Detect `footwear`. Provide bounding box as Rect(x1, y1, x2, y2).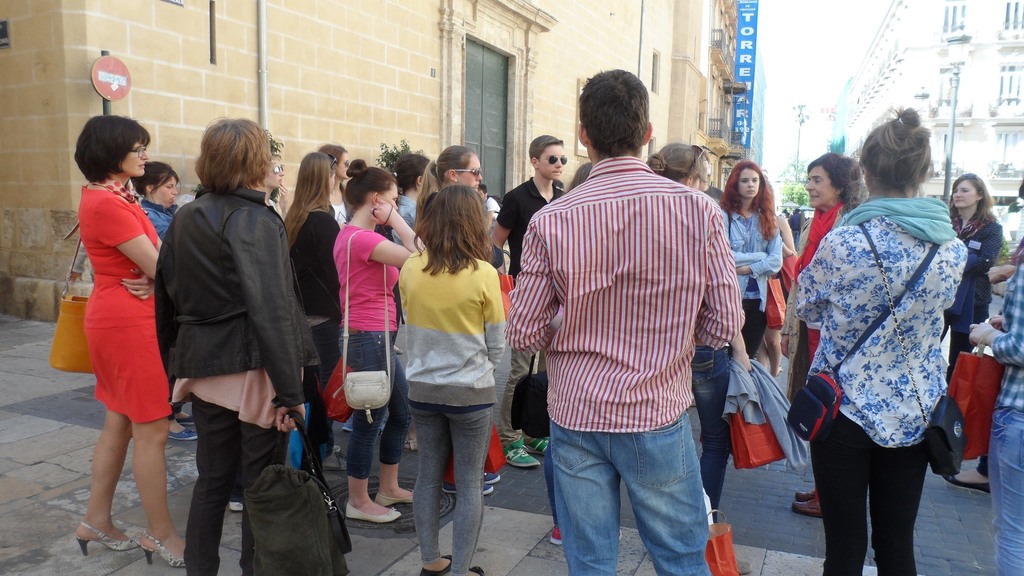
Rect(330, 442, 344, 452).
